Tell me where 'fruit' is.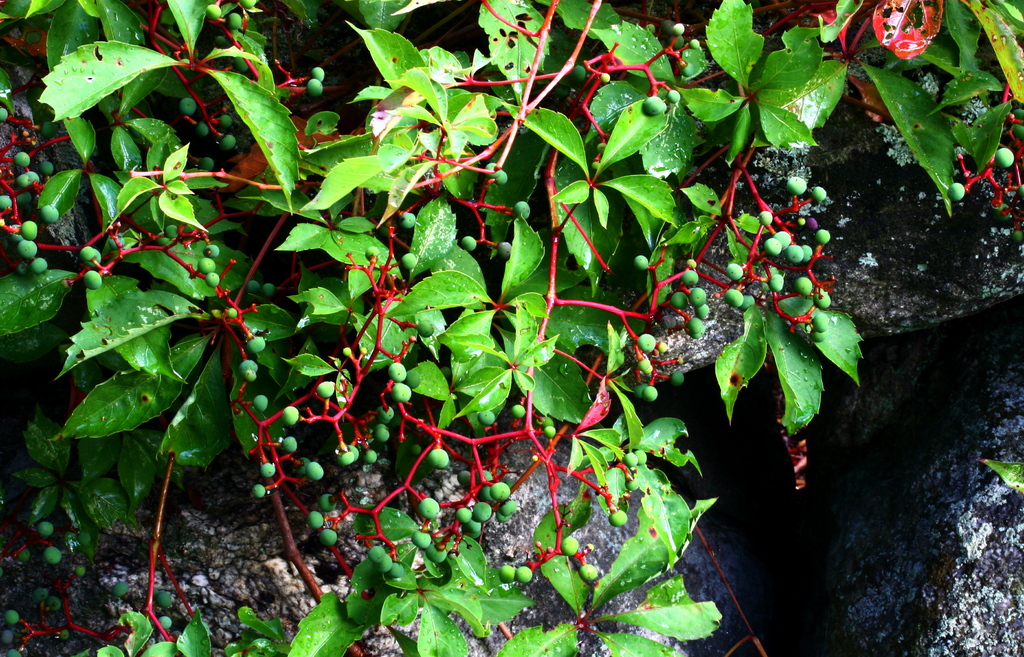
'fruit' is at (416, 493, 438, 519).
